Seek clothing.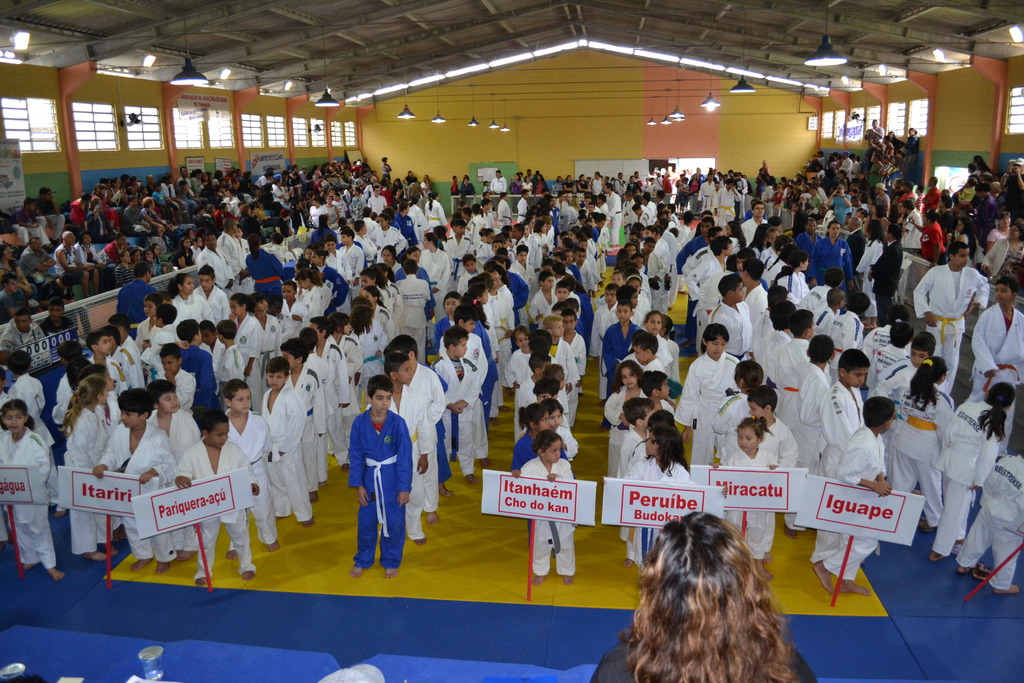
detection(912, 265, 988, 393).
